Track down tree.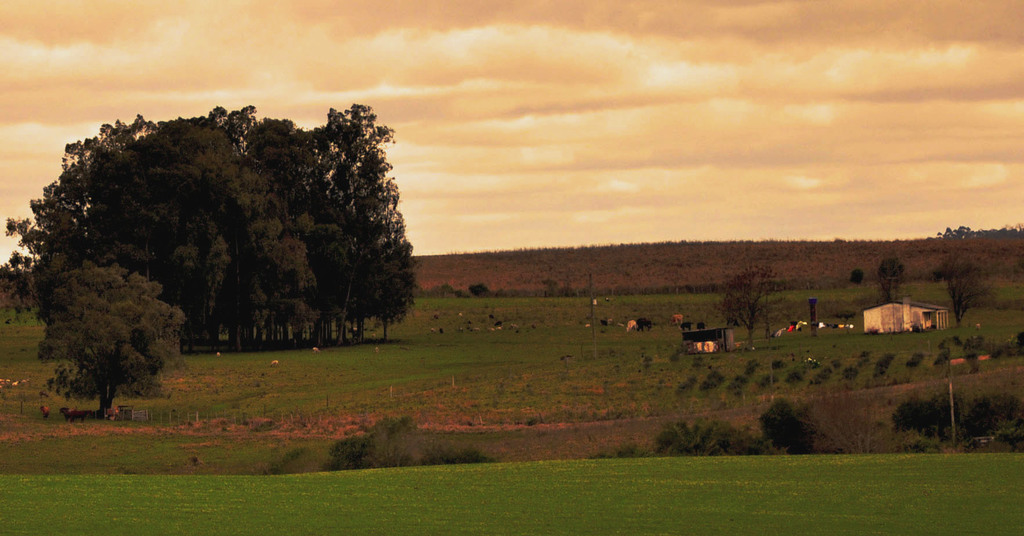
Tracked to detection(925, 248, 983, 341).
